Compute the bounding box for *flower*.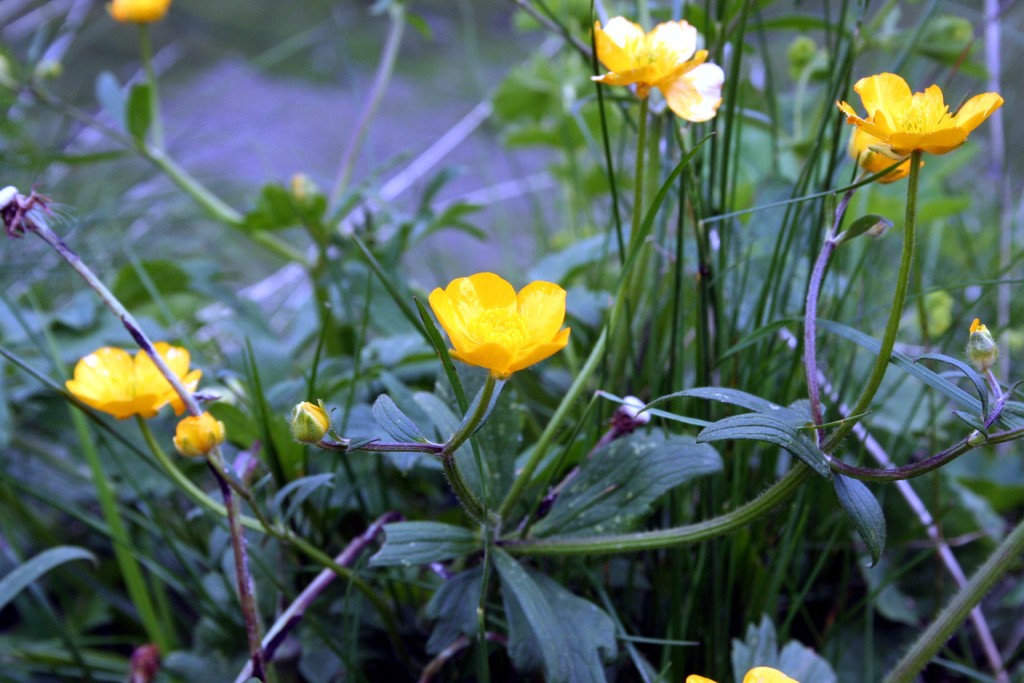
crop(834, 74, 1004, 152).
